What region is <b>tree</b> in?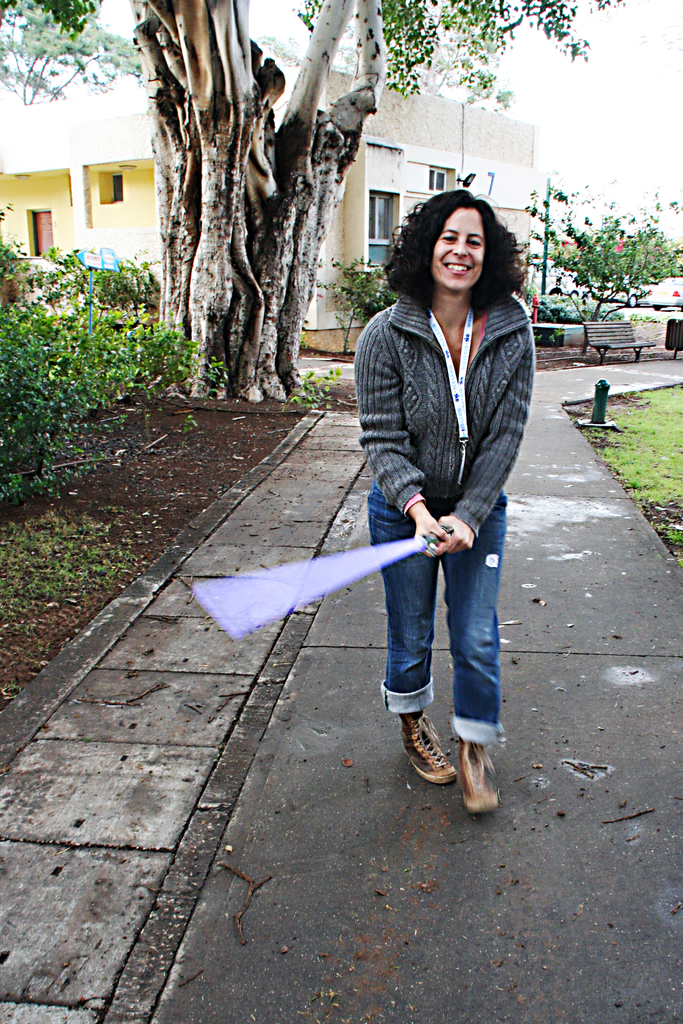
Rect(0, 0, 135, 108).
